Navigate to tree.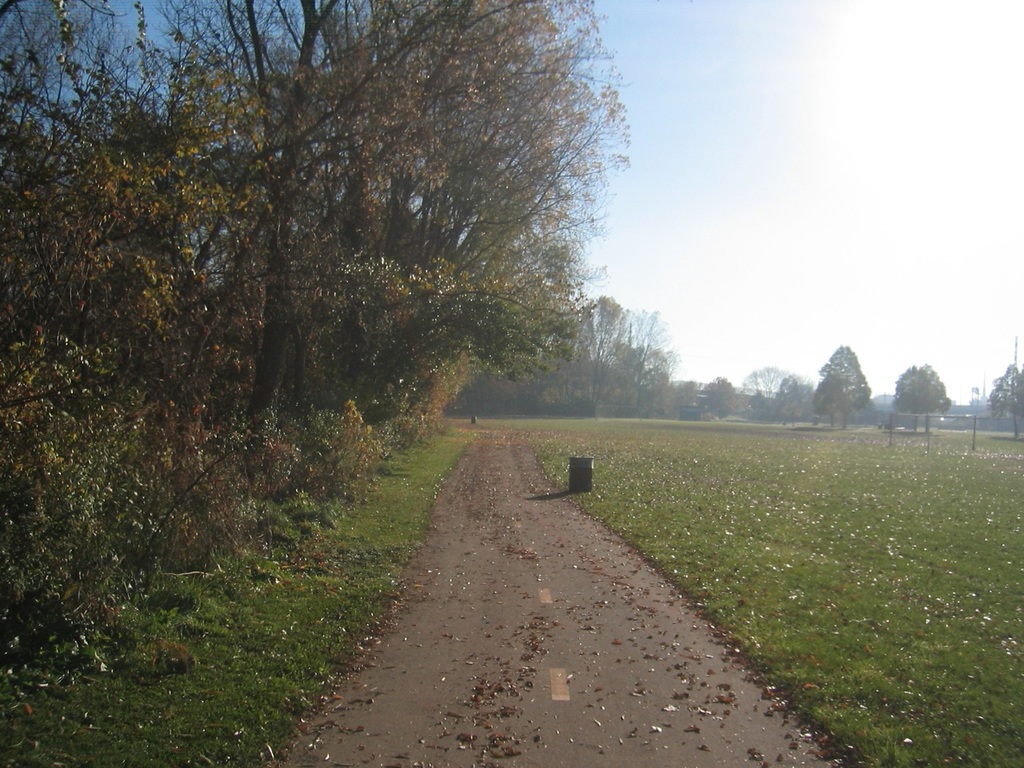
Navigation target: crop(811, 346, 874, 432).
